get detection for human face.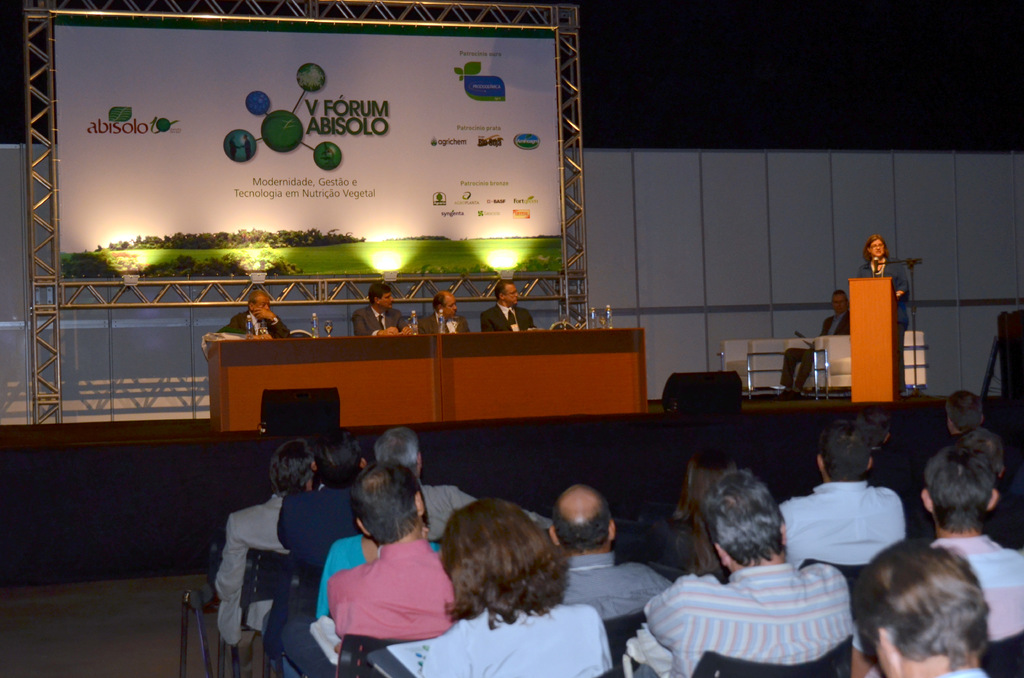
Detection: <bbox>870, 239, 886, 264</bbox>.
